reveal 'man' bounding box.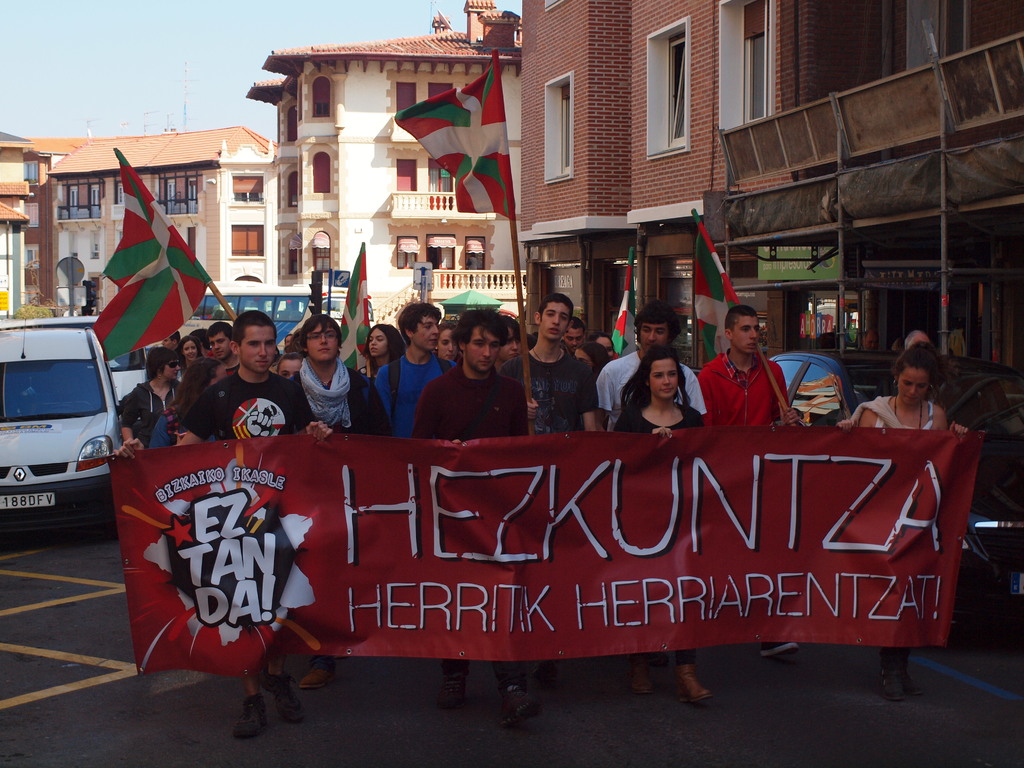
Revealed: rect(120, 345, 185, 453).
